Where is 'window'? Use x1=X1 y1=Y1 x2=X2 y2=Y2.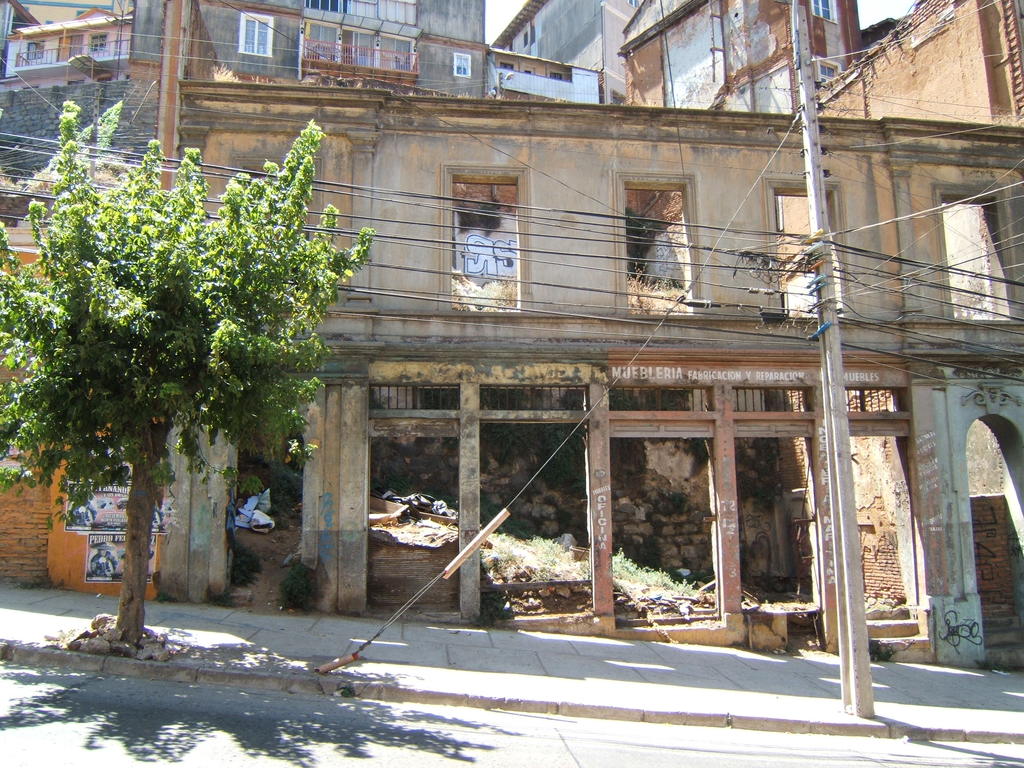
x1=452 y1=49 x2=481 y2=81.
